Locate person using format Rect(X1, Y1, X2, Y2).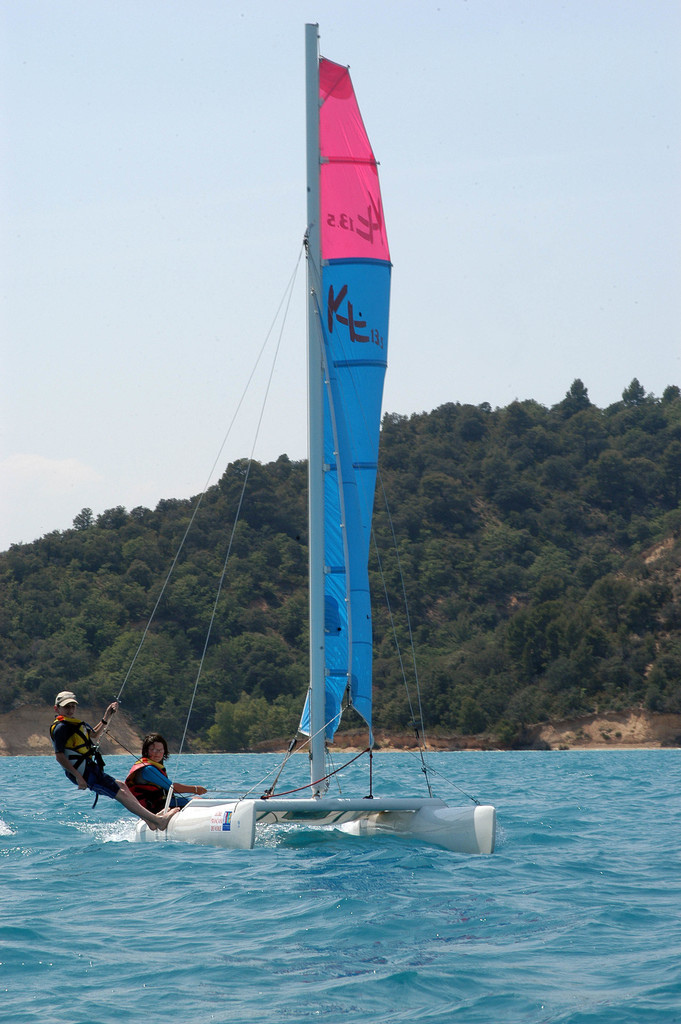
Rect(124, 736, 205, 815).
